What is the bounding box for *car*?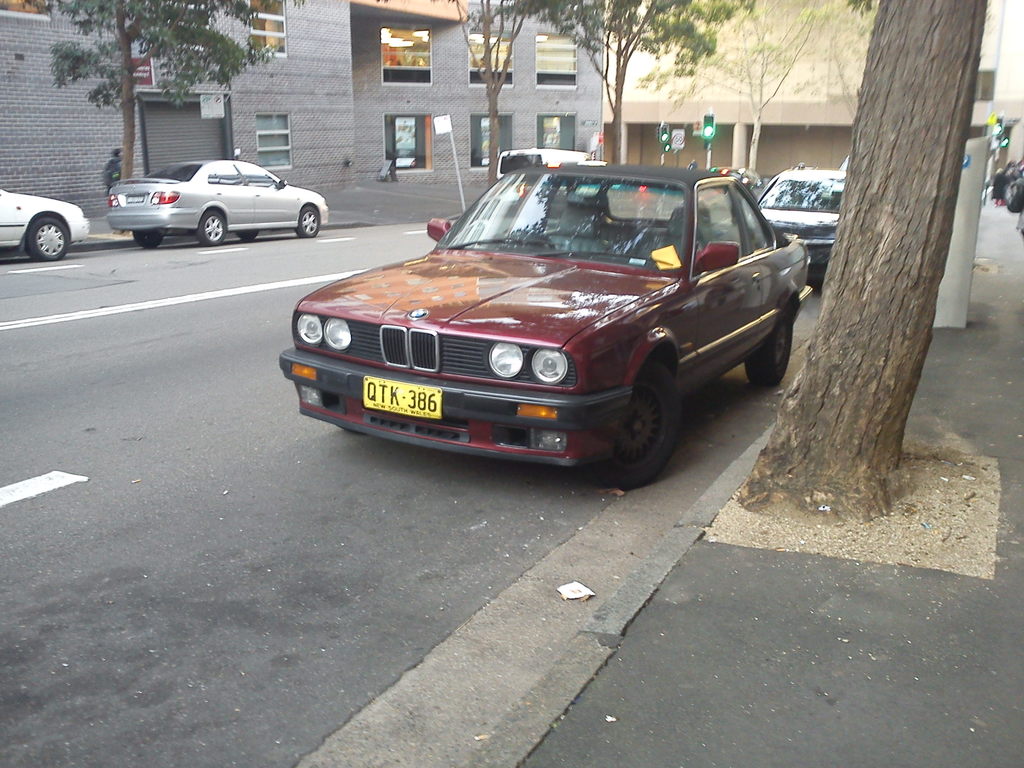
275 147 812 486.
